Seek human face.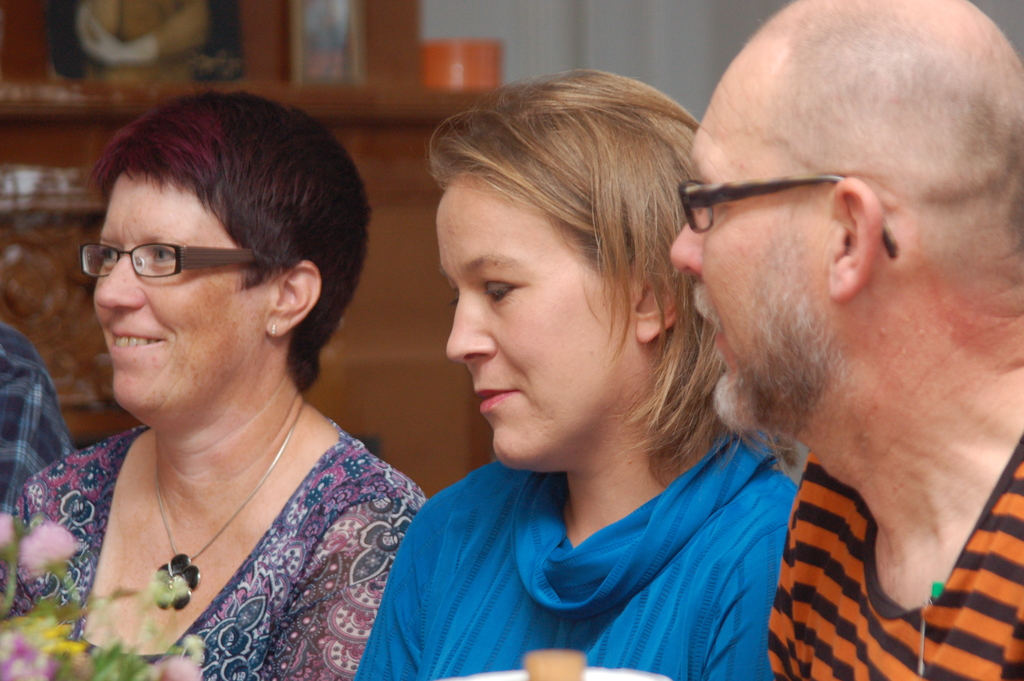
left=668, top=98, right=819, bottom=434.
